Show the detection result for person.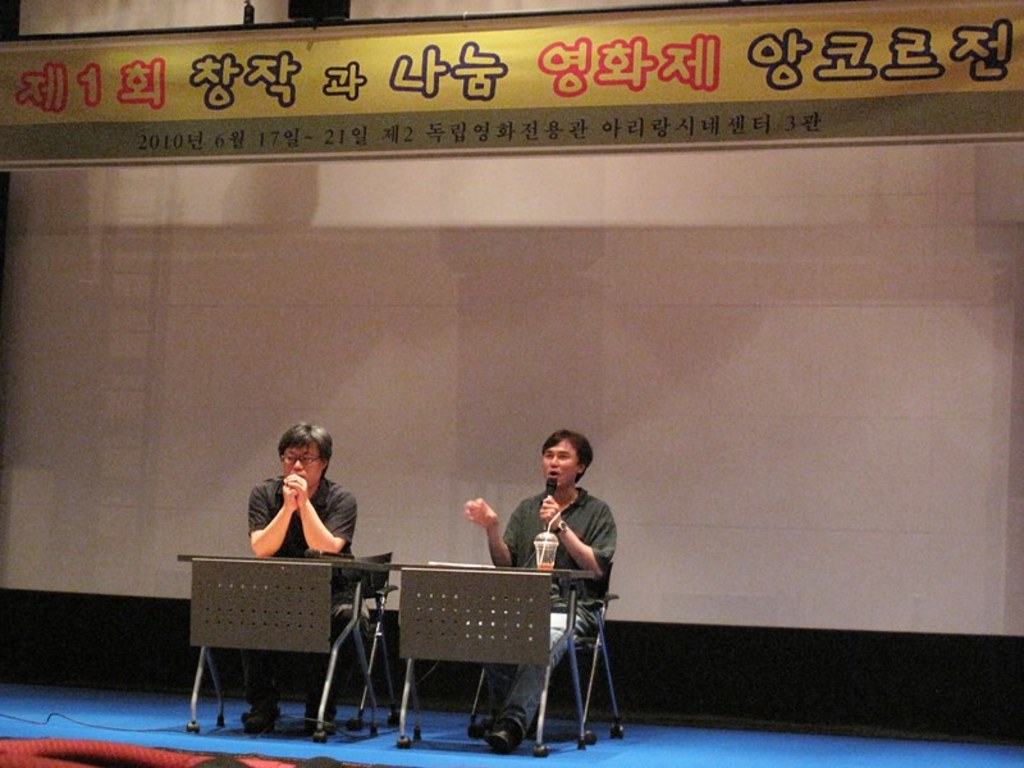
<box>241,422,357,730</box>.
